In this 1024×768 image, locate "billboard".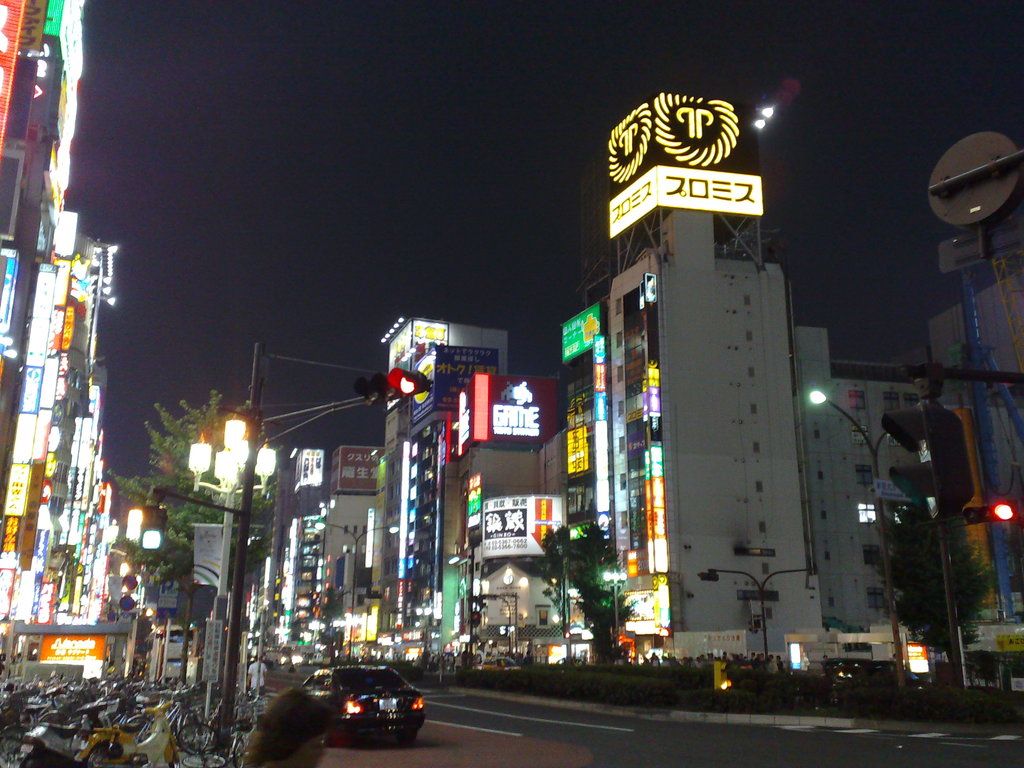
Bounding box: [left=15, top=362, right=44, bottom=416].
